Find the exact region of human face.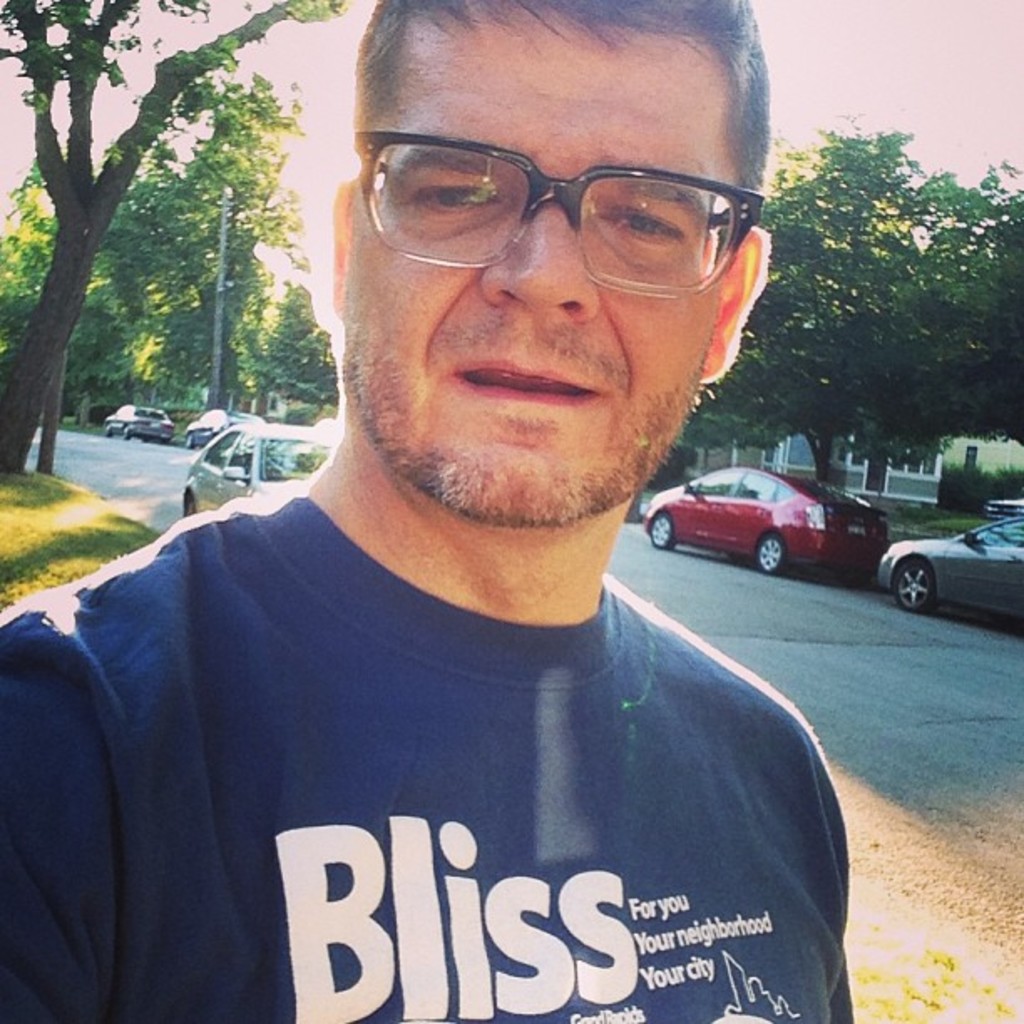
Exact region: [341, 12, 728, 527].
